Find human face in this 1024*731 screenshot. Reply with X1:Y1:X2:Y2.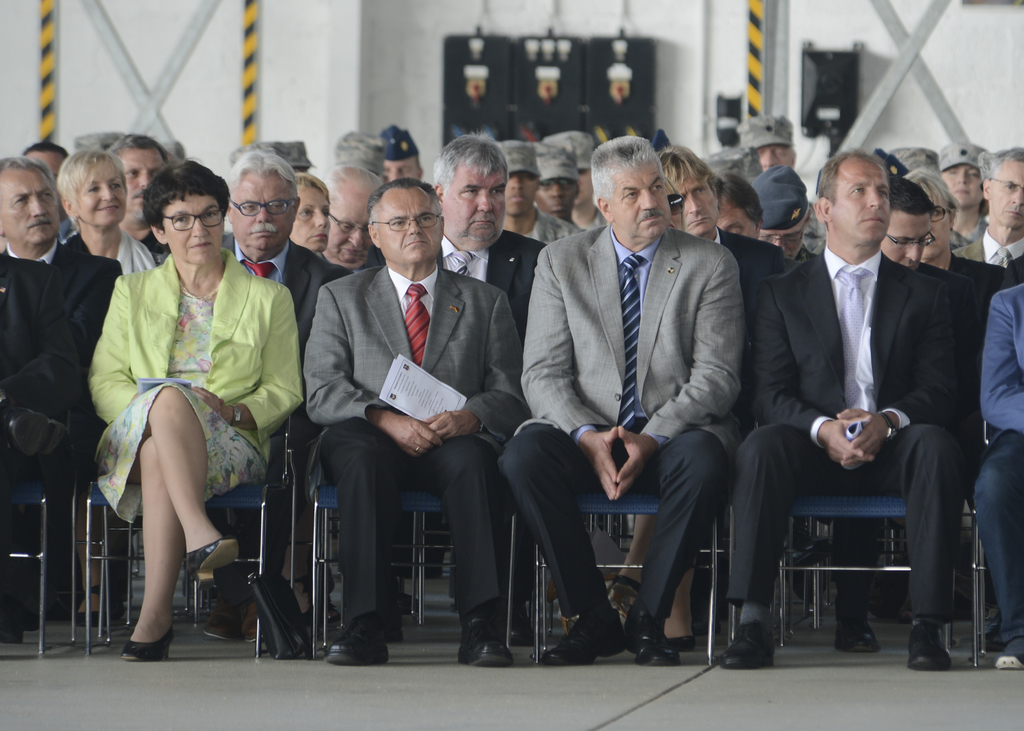
381:191:440:266.
